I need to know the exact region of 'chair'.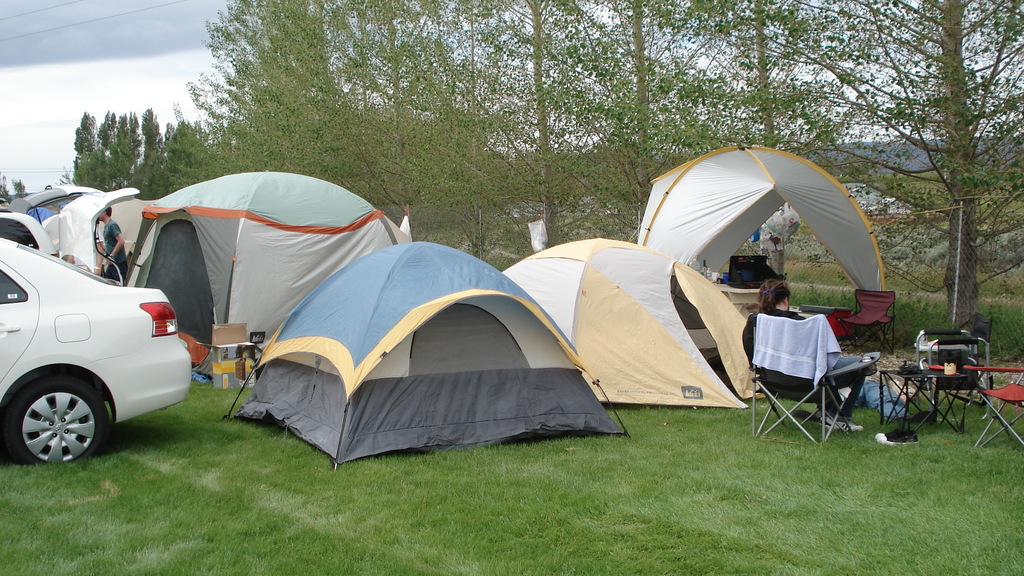
Region: (834, 285, 897, 352).
